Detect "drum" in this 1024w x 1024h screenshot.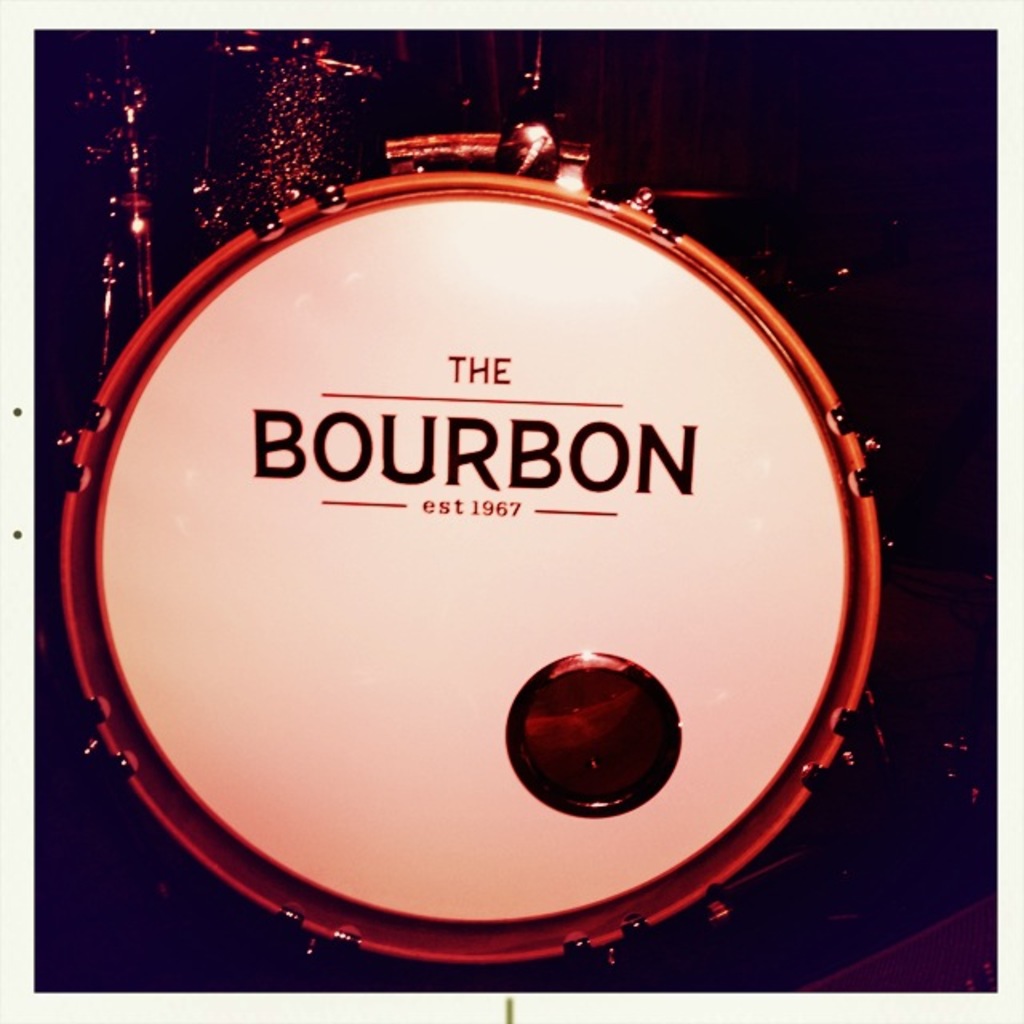
Detection: x1=53, y1=125, x2=883, y2=974.
